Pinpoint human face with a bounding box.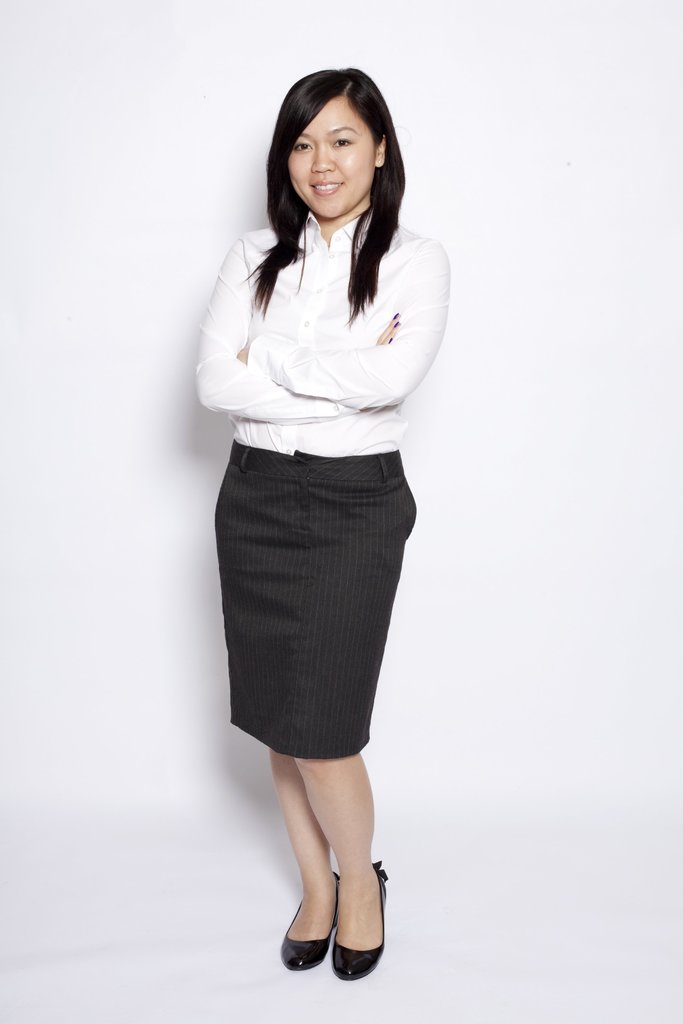
select_region(288, 94, 372, 218).
